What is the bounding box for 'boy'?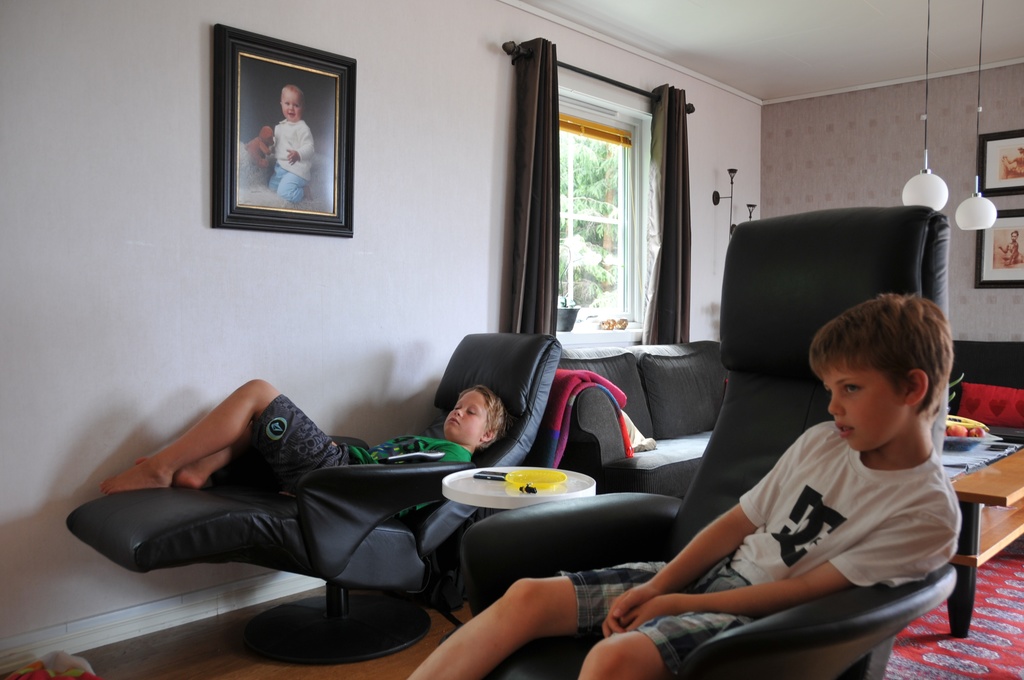
box(100, 375, 515, 500).
